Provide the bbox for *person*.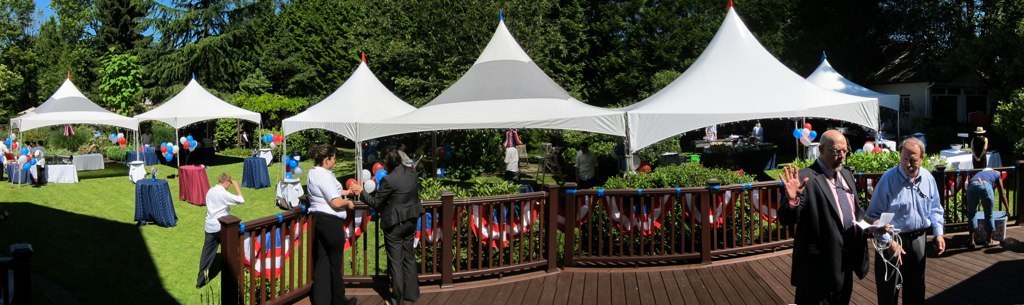
[left=864, top=134, right=948, bottom=304].
